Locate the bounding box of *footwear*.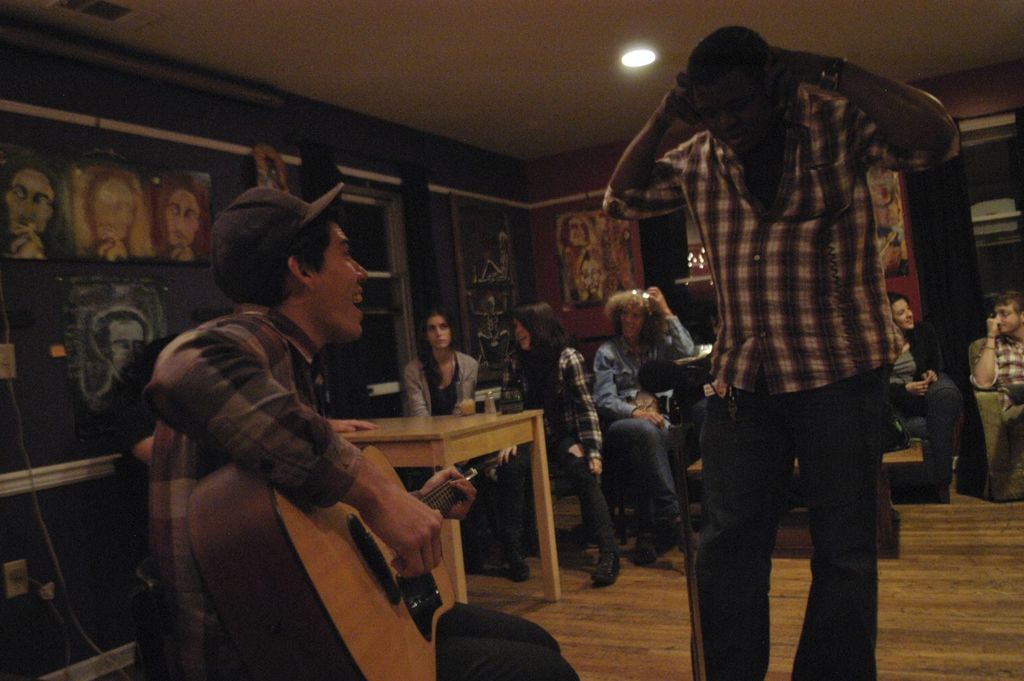
Bounding box: 623 523 662 569.
